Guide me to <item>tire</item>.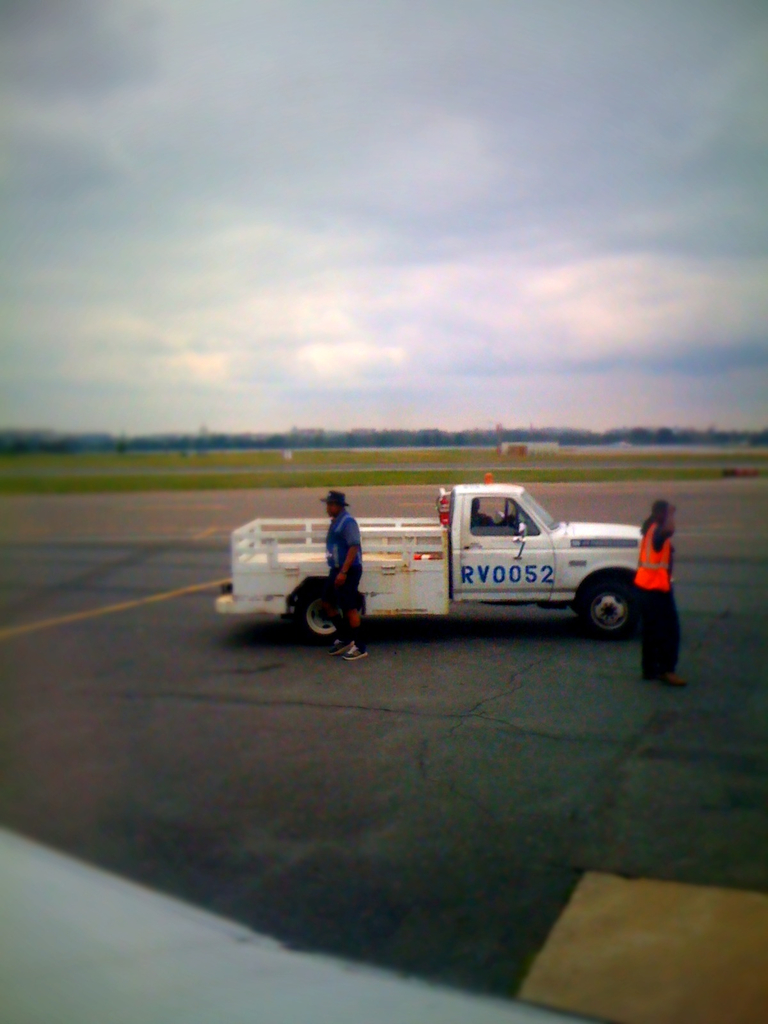
Guidance: bbox=[573, 582, 641, 643].
